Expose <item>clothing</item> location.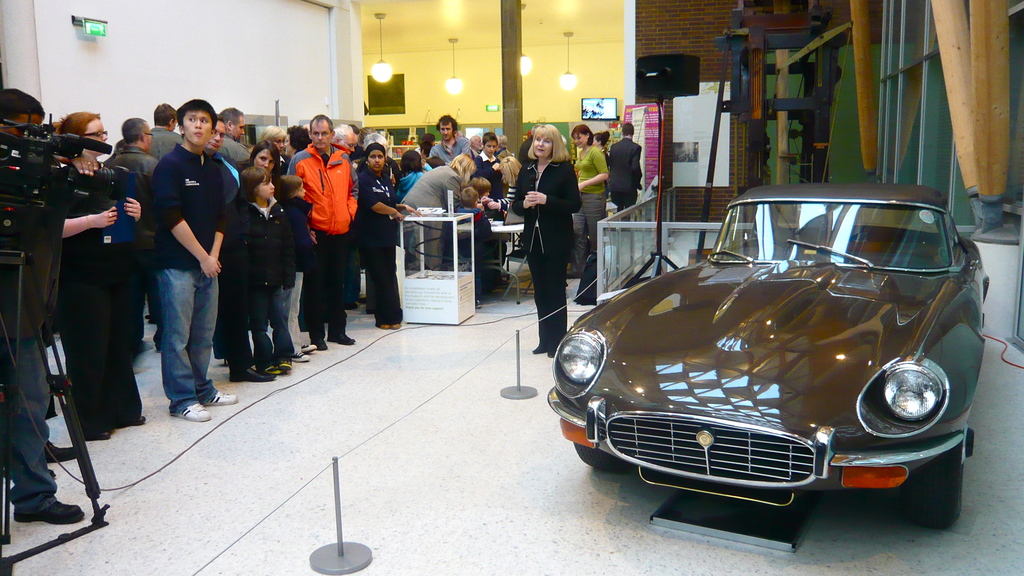
Exposed at box=[56, 161, 123, 439].
